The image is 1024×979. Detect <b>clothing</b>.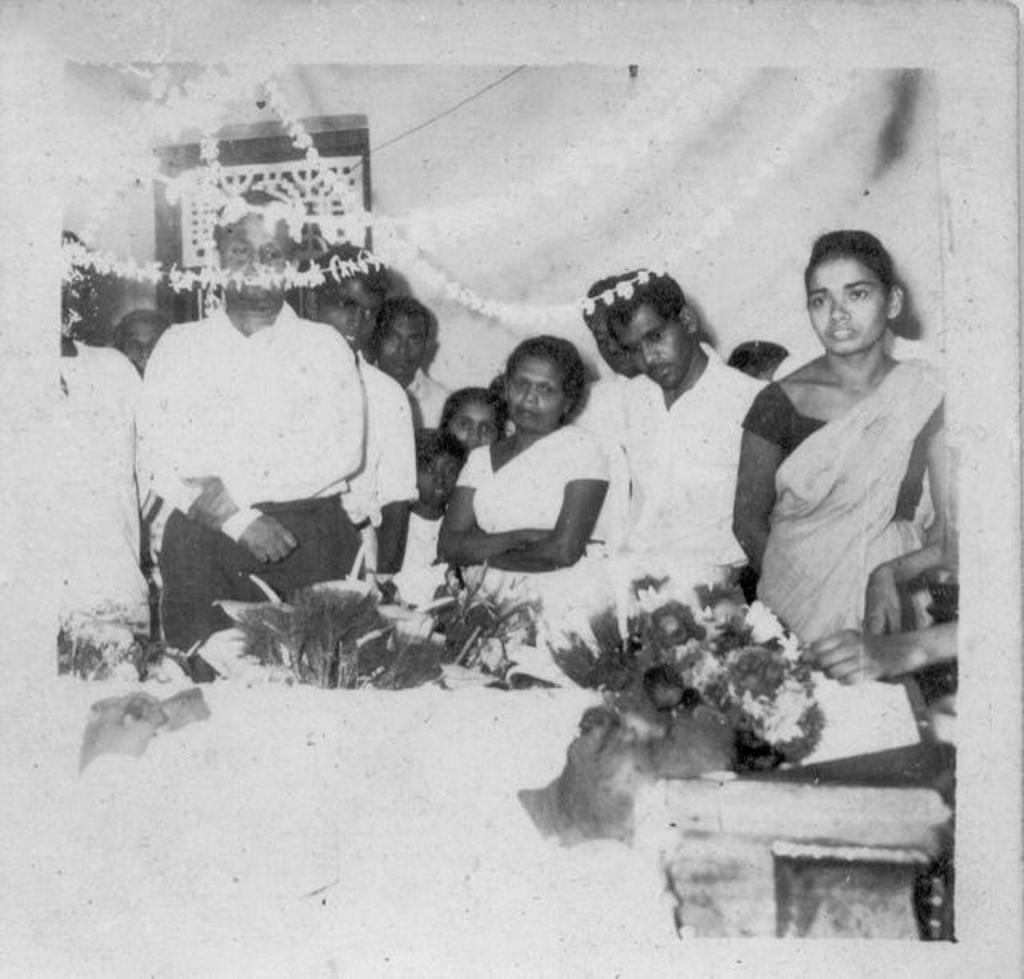
Detection: select_region(738, 285, 950, 712).
